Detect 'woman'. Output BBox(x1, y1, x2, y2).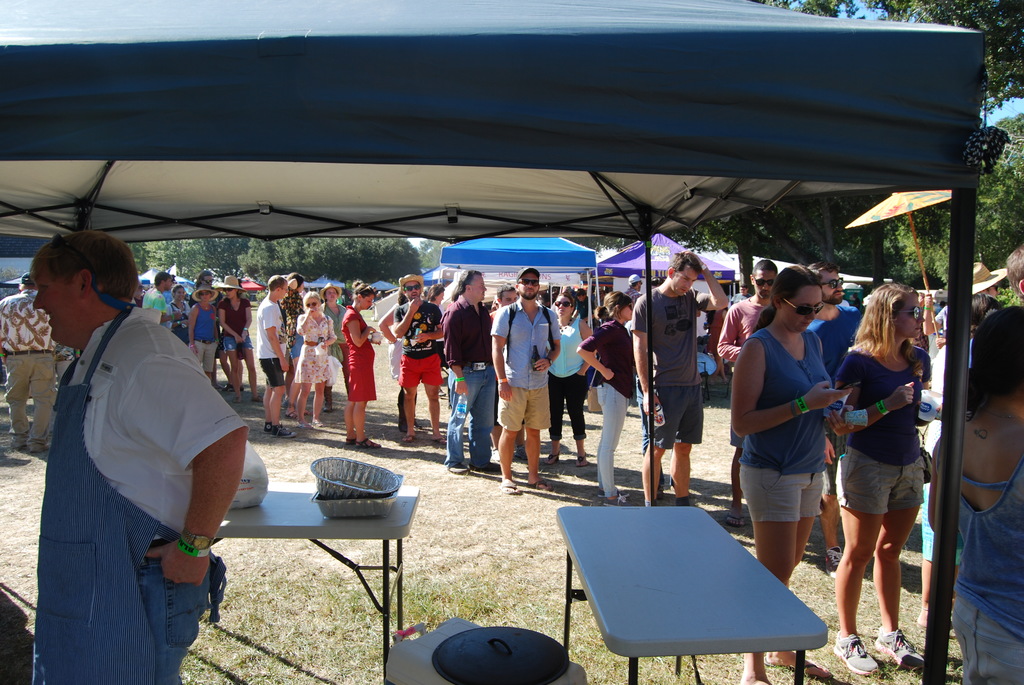
BBox(188, 282, 220, 382).
